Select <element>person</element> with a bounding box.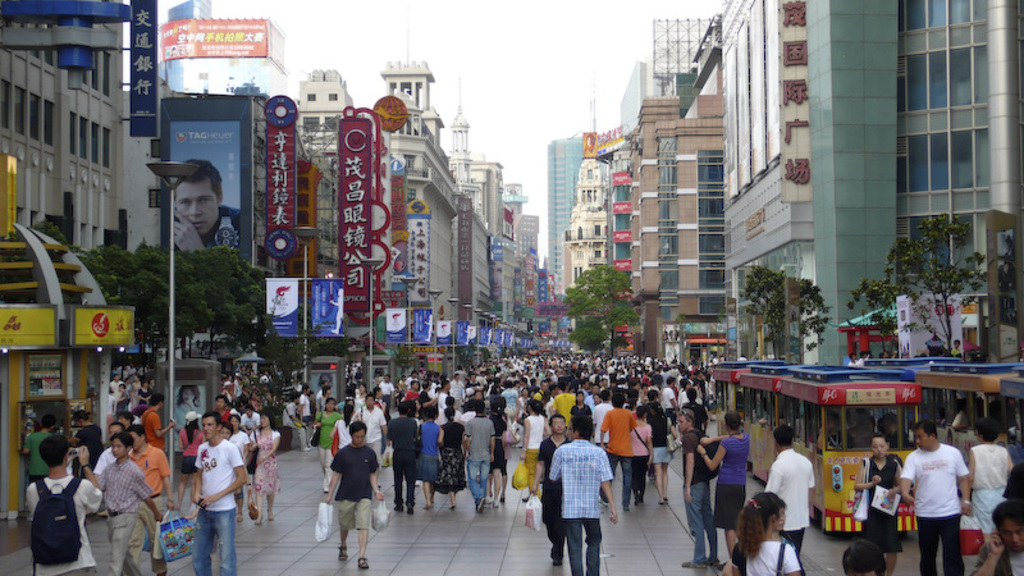
crop(769, 429, 817, 536).
